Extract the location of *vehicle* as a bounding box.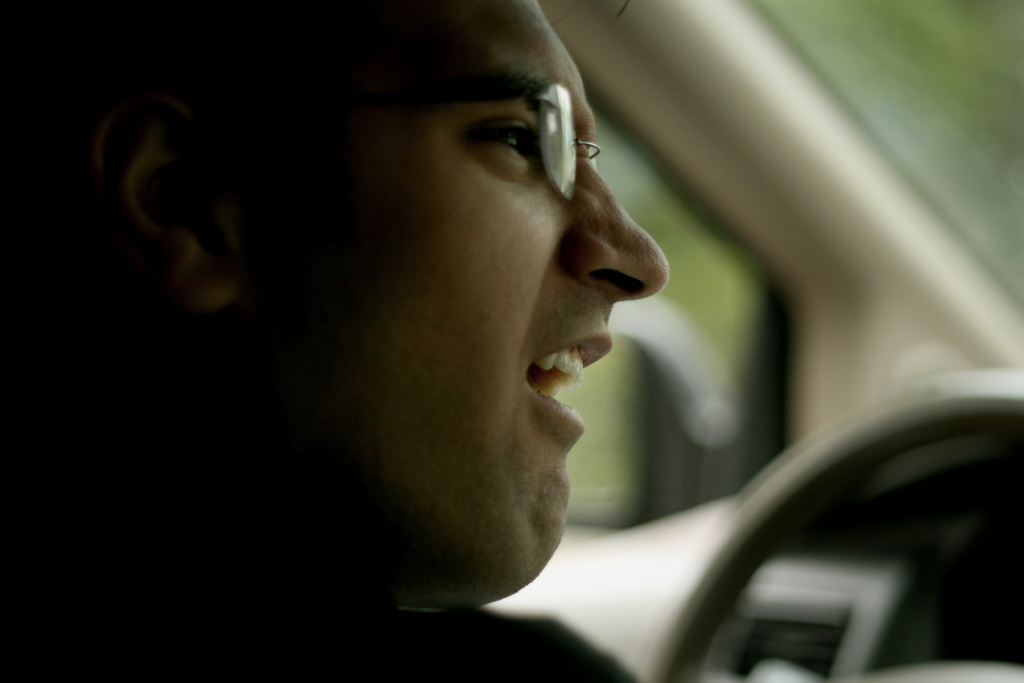
detection(0, 0, 1023, 682).
